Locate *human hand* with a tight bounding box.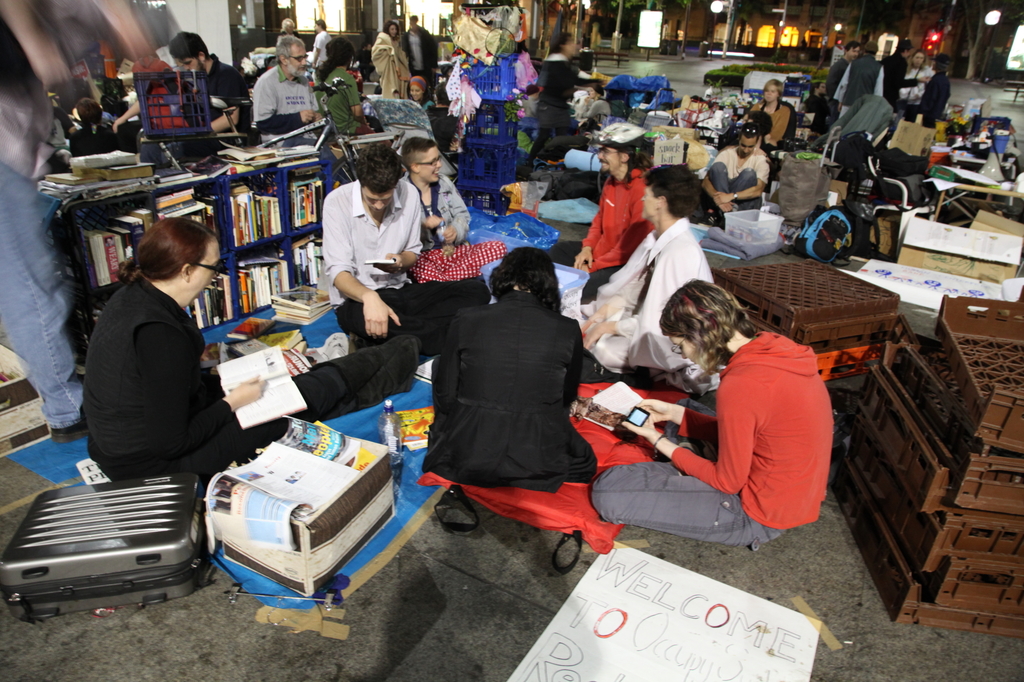
[x1=584, y1=310, x2=602, y2=330].
